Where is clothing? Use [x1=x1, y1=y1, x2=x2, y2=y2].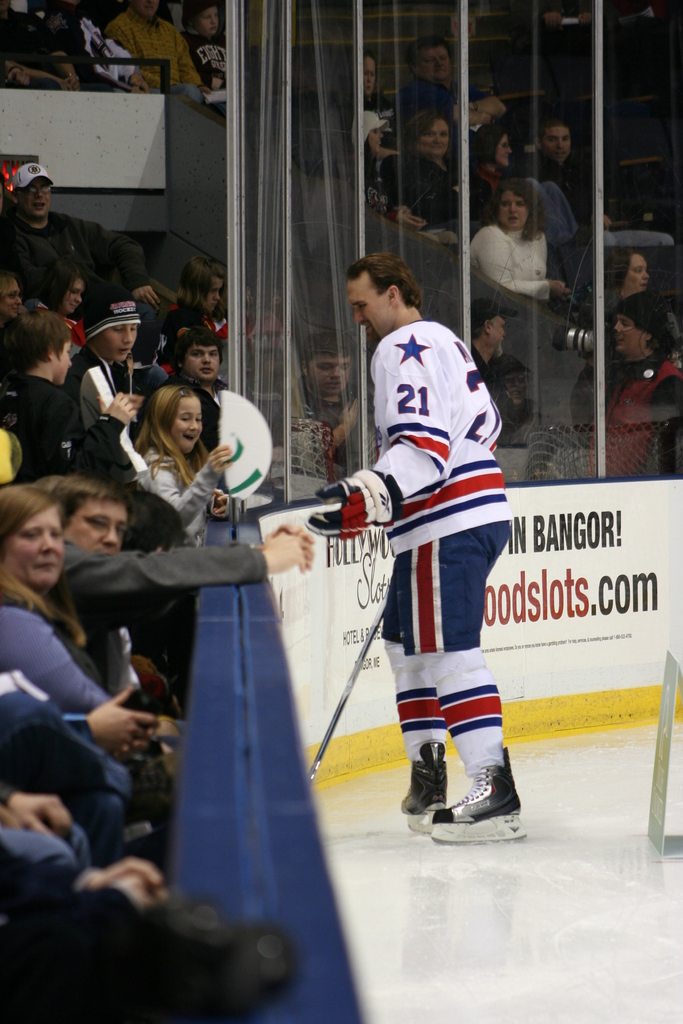
[x1=345, y1=144, x2=429, y2=221].
